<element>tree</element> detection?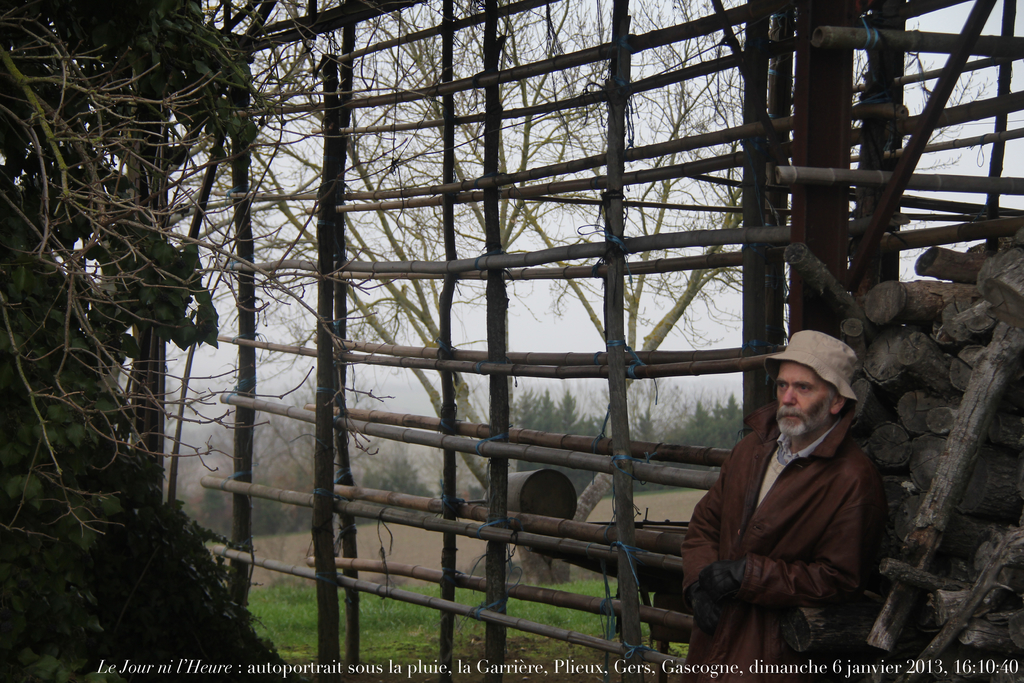
box=[223, 404, 365, 538]
